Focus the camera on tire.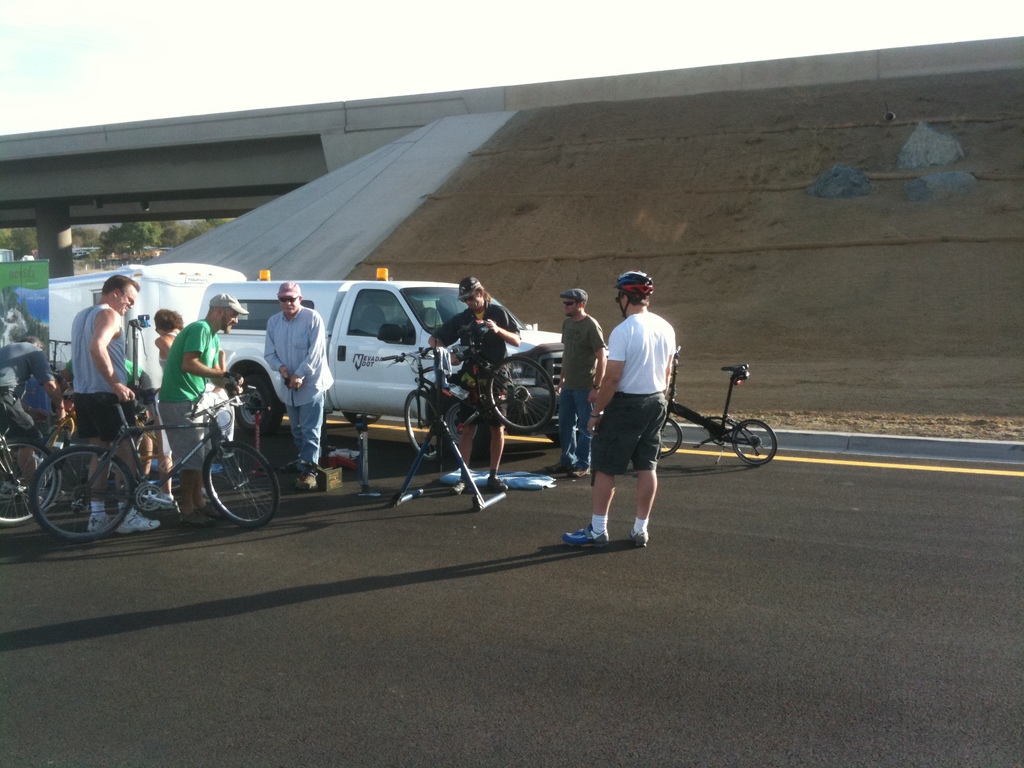
Focus region: bbox=(229, 376, 282, 442).
